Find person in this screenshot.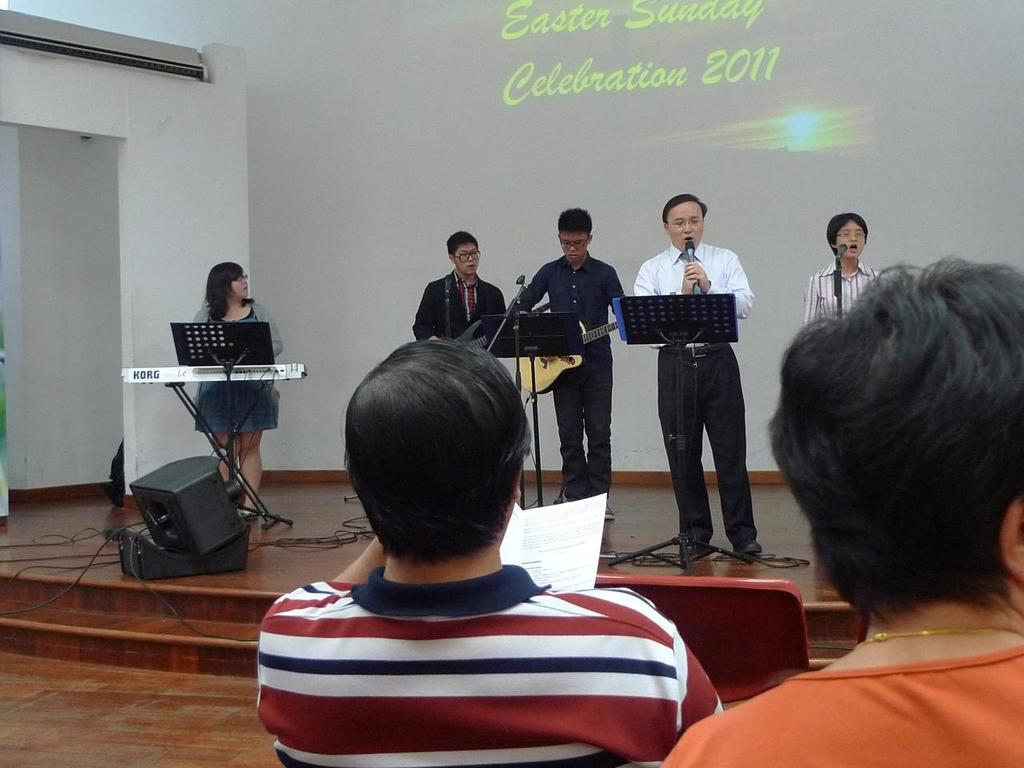
The bounding box for person is region(525, 207, 627, 506).
